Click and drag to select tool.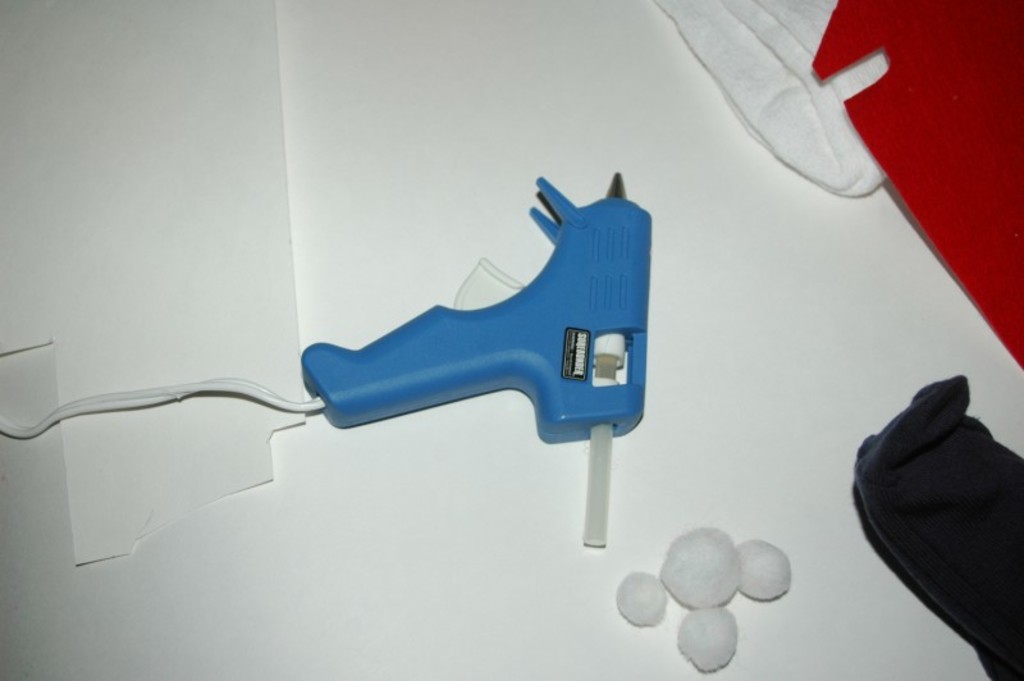
Selection: 296 174 650 545.
